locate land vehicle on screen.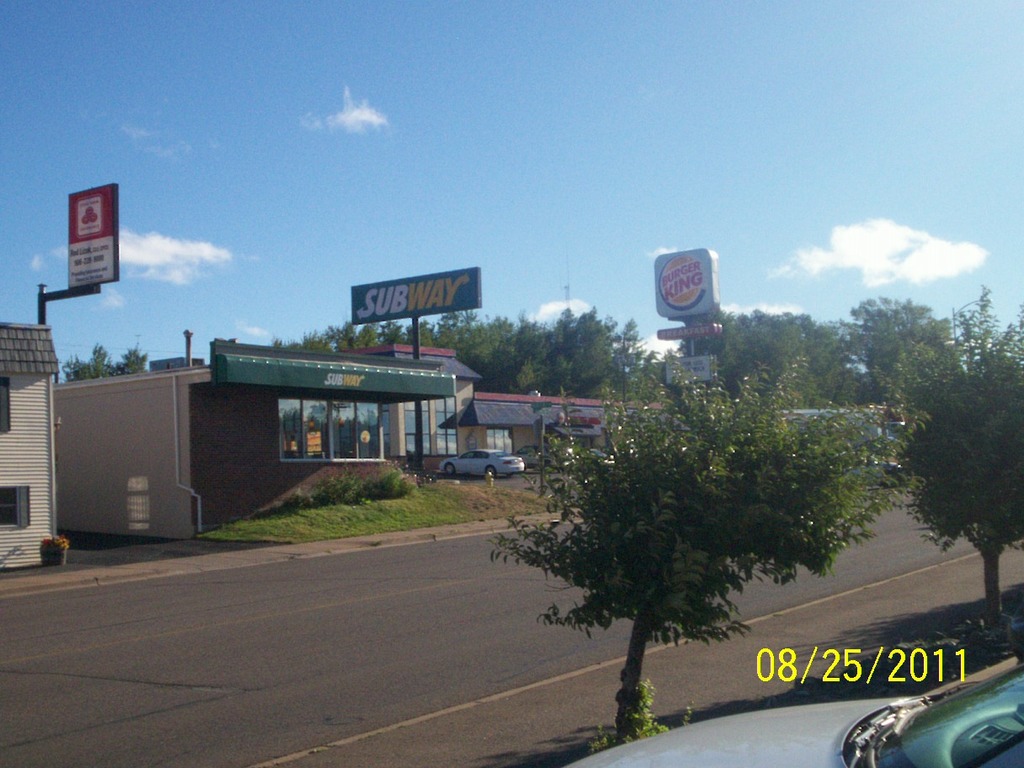
On screen at x1=441, y1=452, x2=523, y2=480.
